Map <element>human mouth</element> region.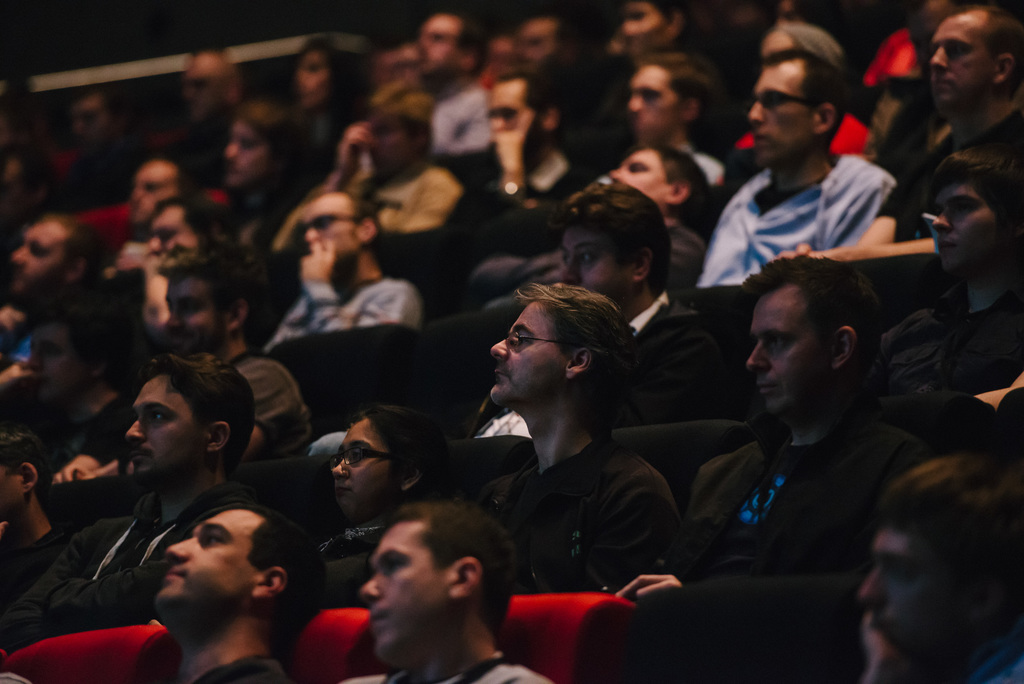
Mapped to select_region(753, 379, 785, 400).
